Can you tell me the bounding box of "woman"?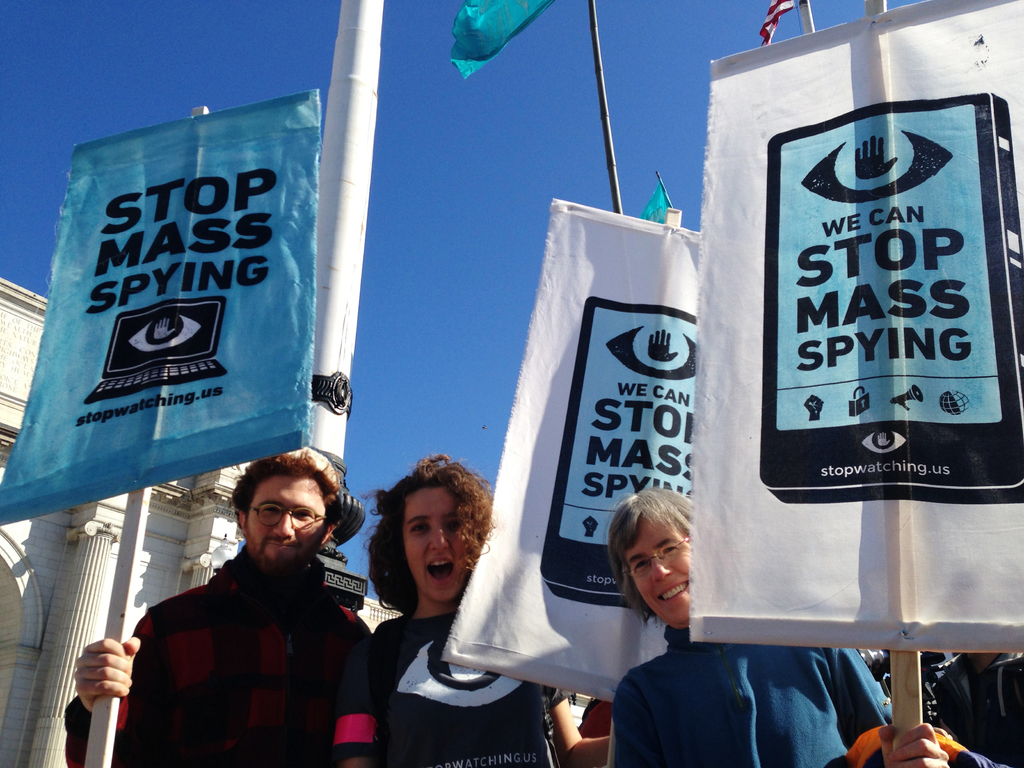
{"left": 342, "top": 454, "right": 529, "bottom": 748}.
